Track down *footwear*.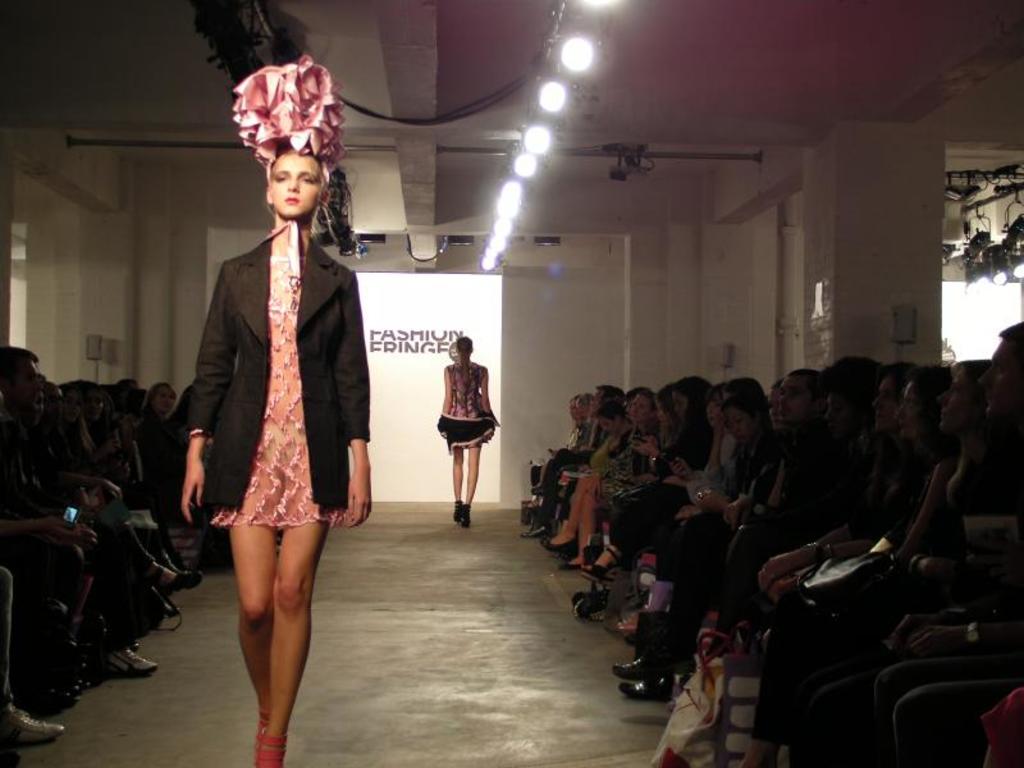
Tracked to x1=105 y1=643 x2=163 y2=678.
